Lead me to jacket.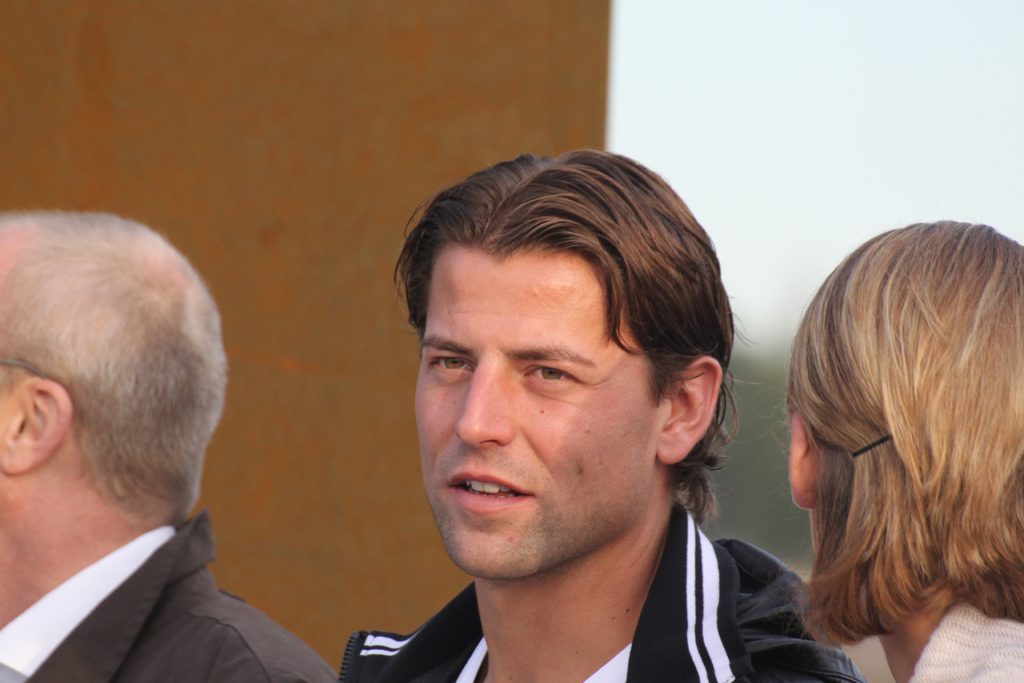
Lead to box(341, 500, 861, 682).
